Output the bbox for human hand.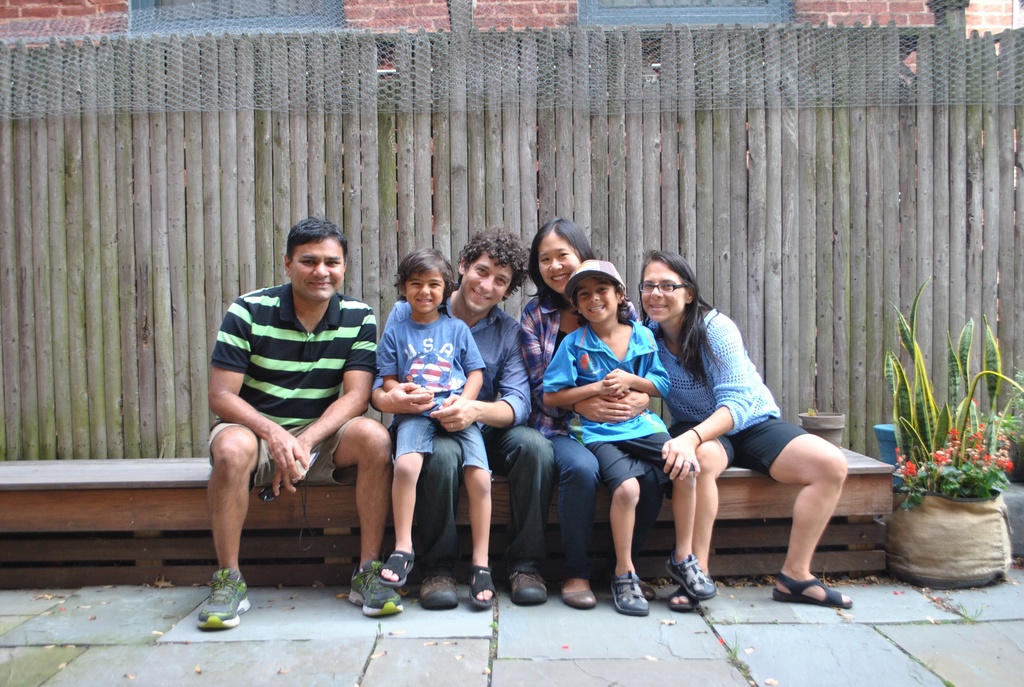
box(596, 377, 631, 395).
